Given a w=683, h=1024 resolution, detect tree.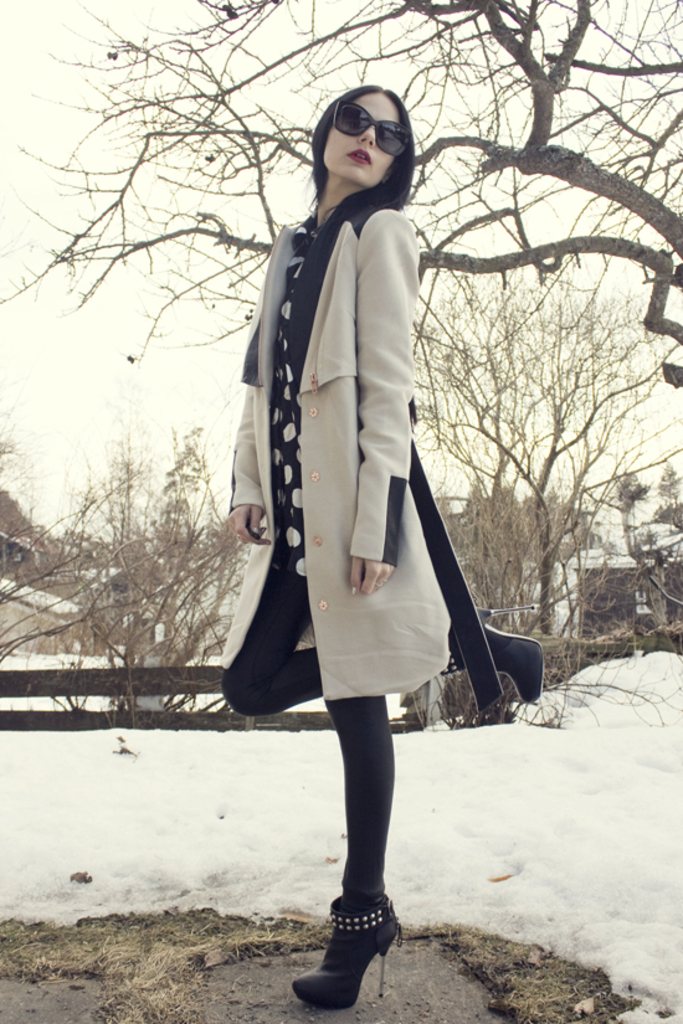
box(623, 465, 633, 523).
